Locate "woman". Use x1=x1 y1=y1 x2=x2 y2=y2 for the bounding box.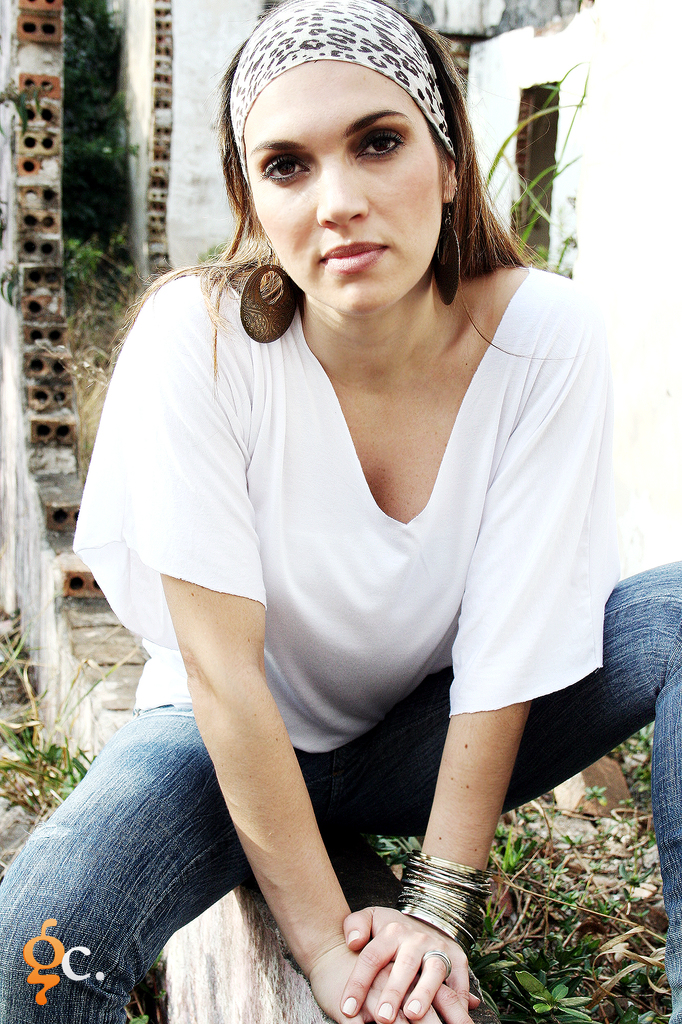
x1=0 y1=0 x2=681 y2=1023.
